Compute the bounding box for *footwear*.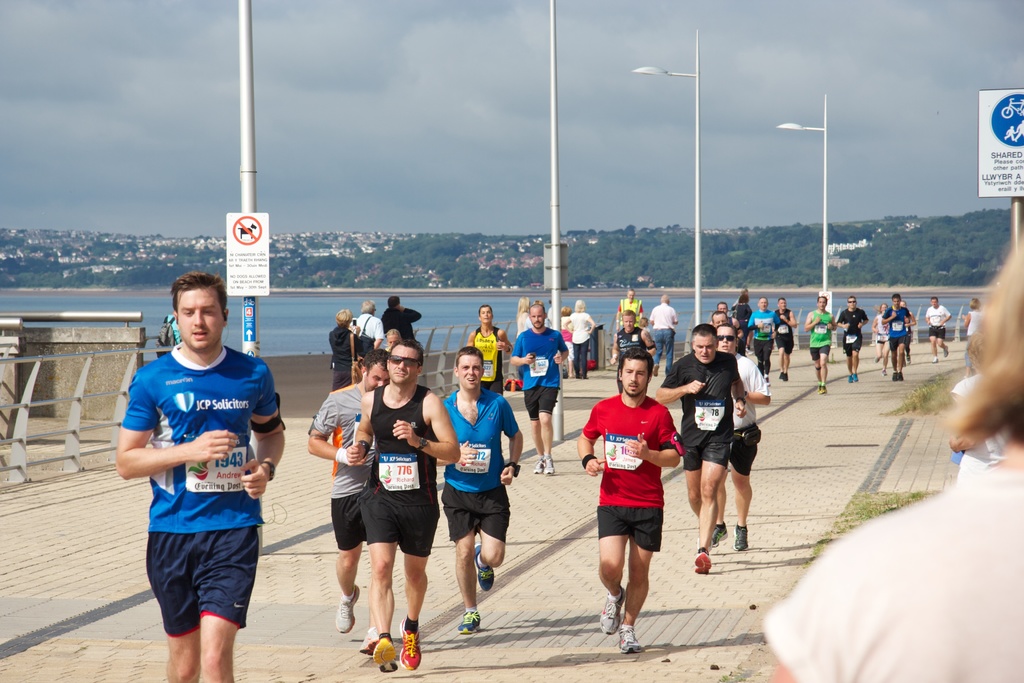
box=[543, 454, 556, 473].
